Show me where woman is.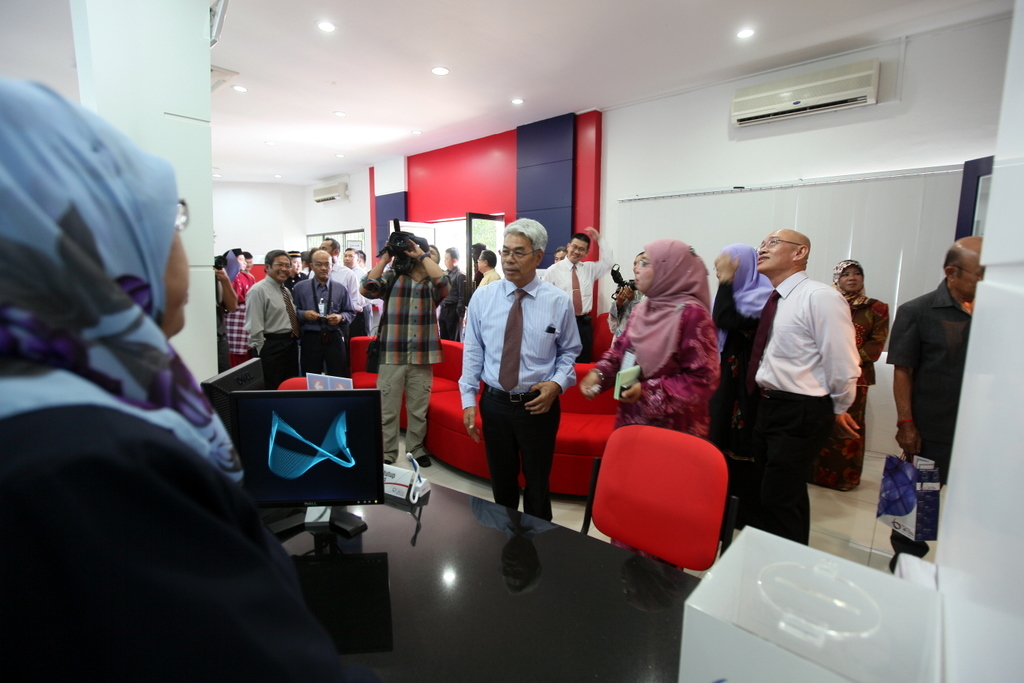
woman is at {"x1": 706, "y1": 244, "x2": 796, "y2": 552}.
